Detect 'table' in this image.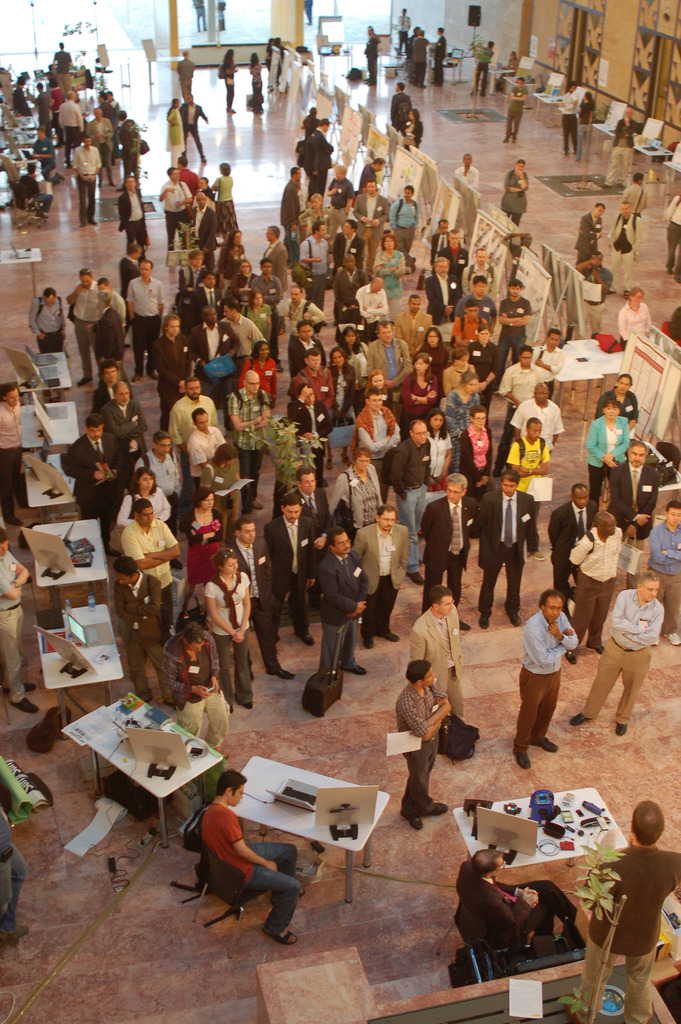
Detection: BBox(629, 145, 669, 173).
